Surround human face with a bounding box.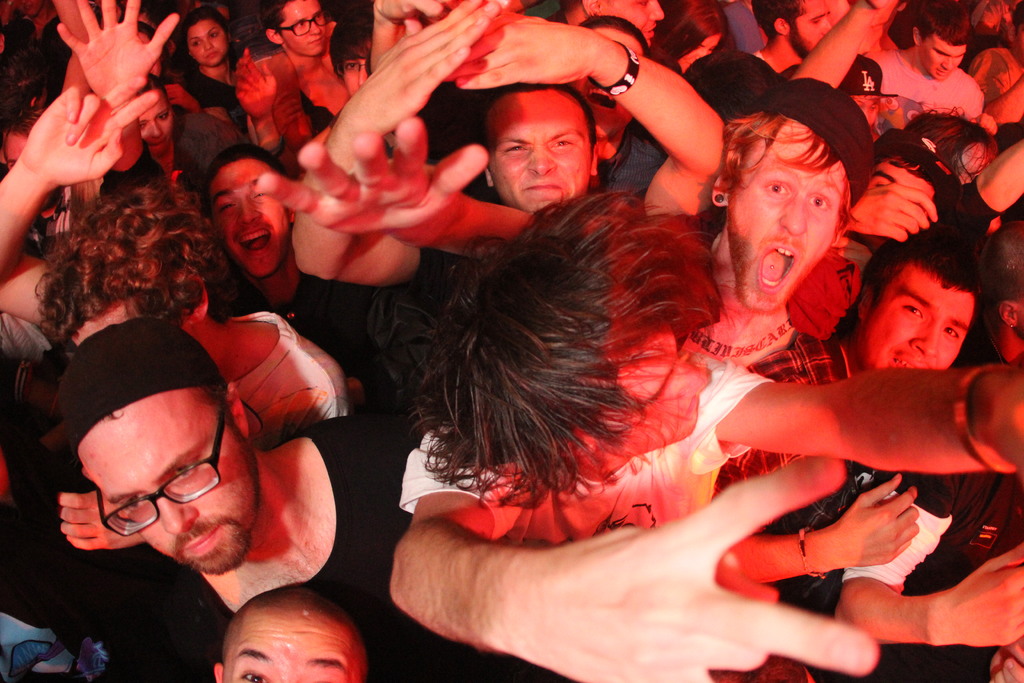
rect(275, 0, 328, 59).
